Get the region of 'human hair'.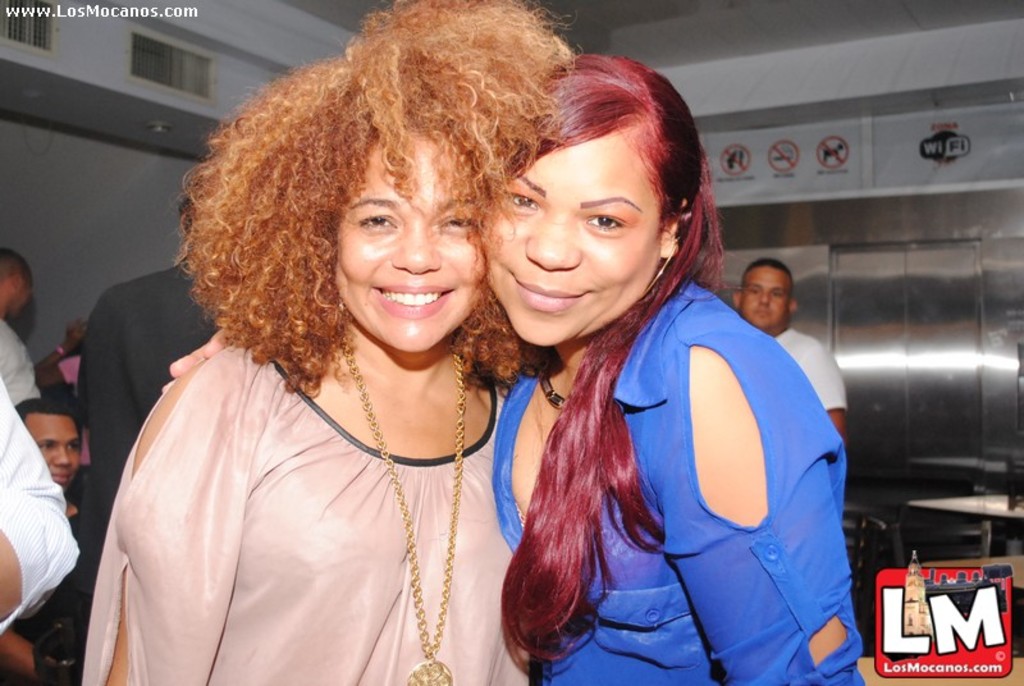
bbox(504, 49, 756, 681).
